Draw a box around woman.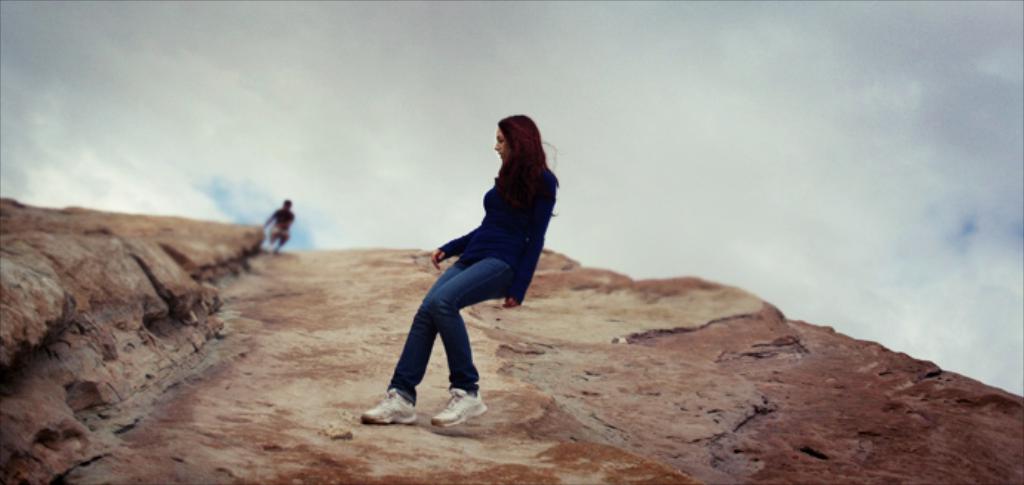
Rect(376, 114, 562, 420).
